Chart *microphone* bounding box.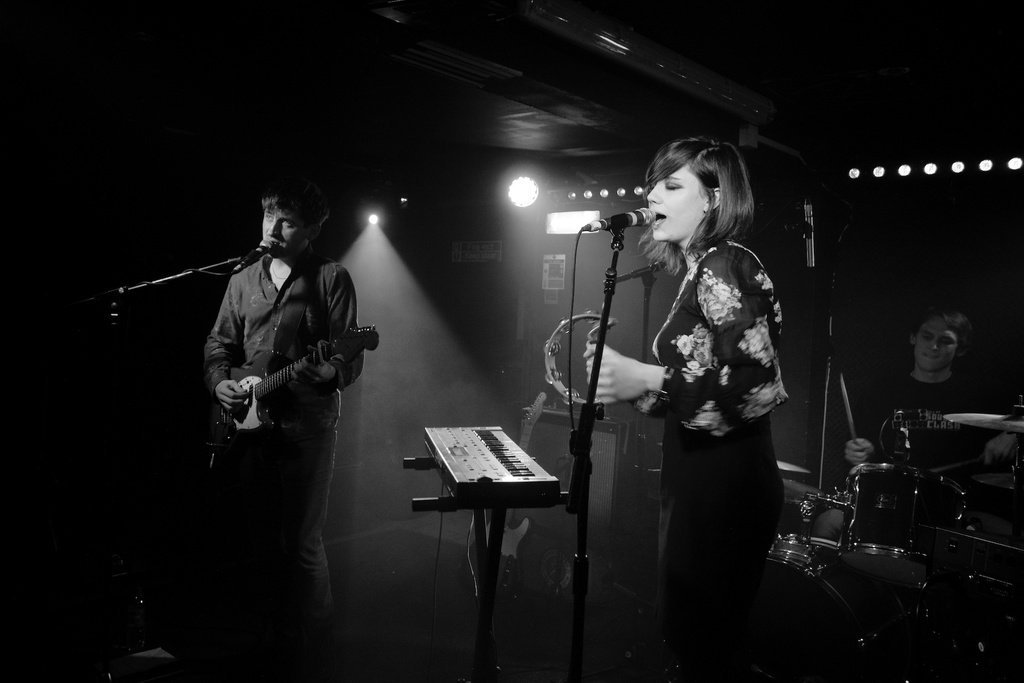
Charted: Rect(582, 208, 655, 227).
